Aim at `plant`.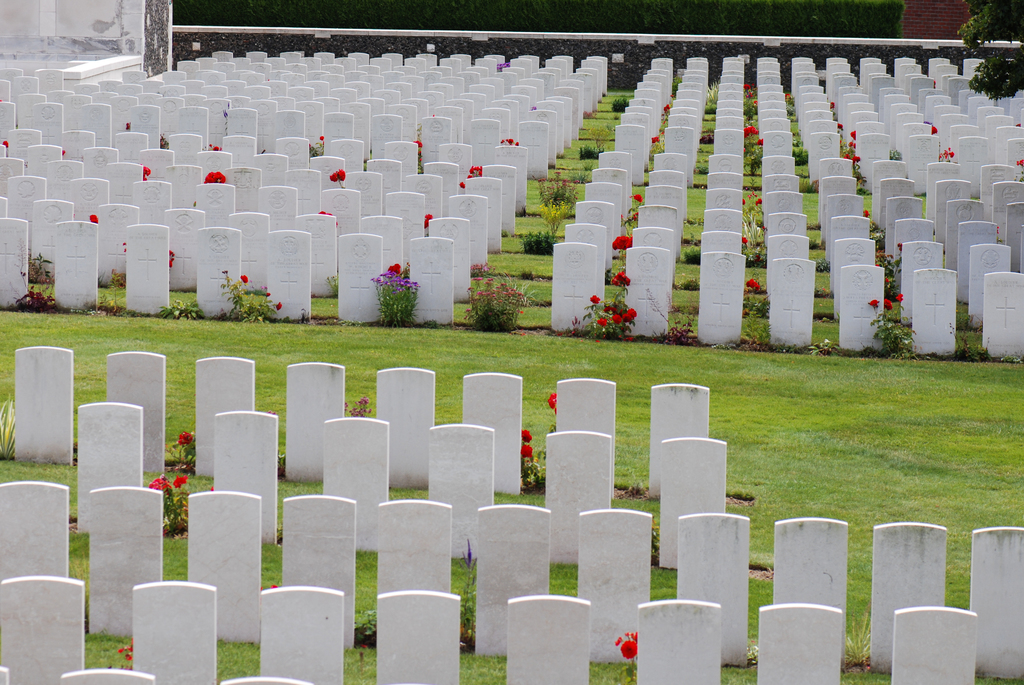
Aimed at box(633, 193, 648, 212).
